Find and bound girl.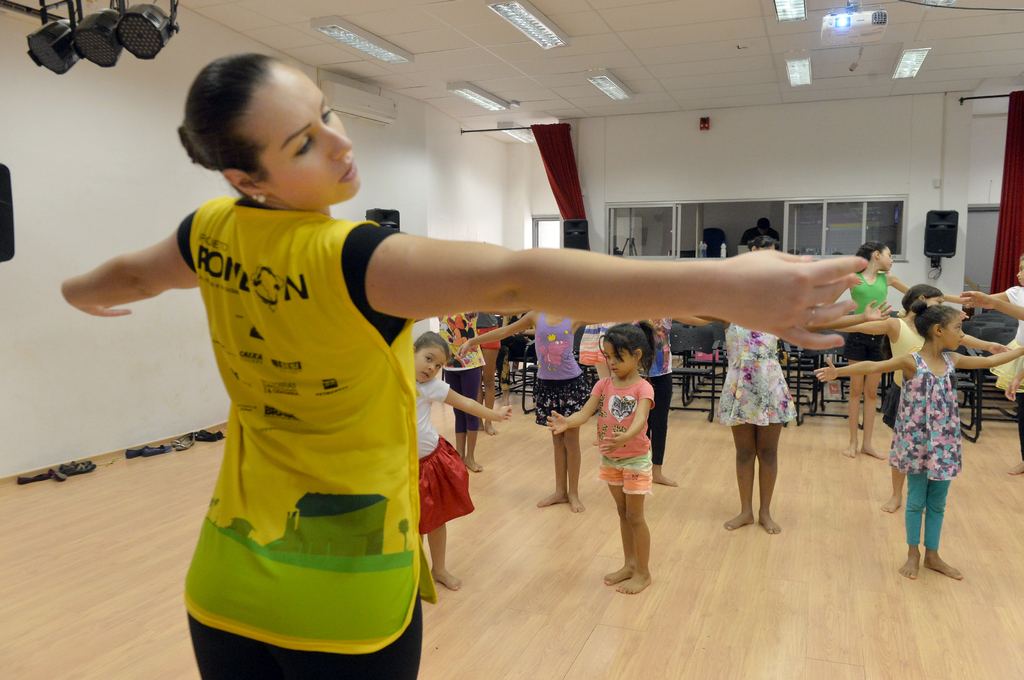
Bound: bbox(61, 58, 861, 679).
